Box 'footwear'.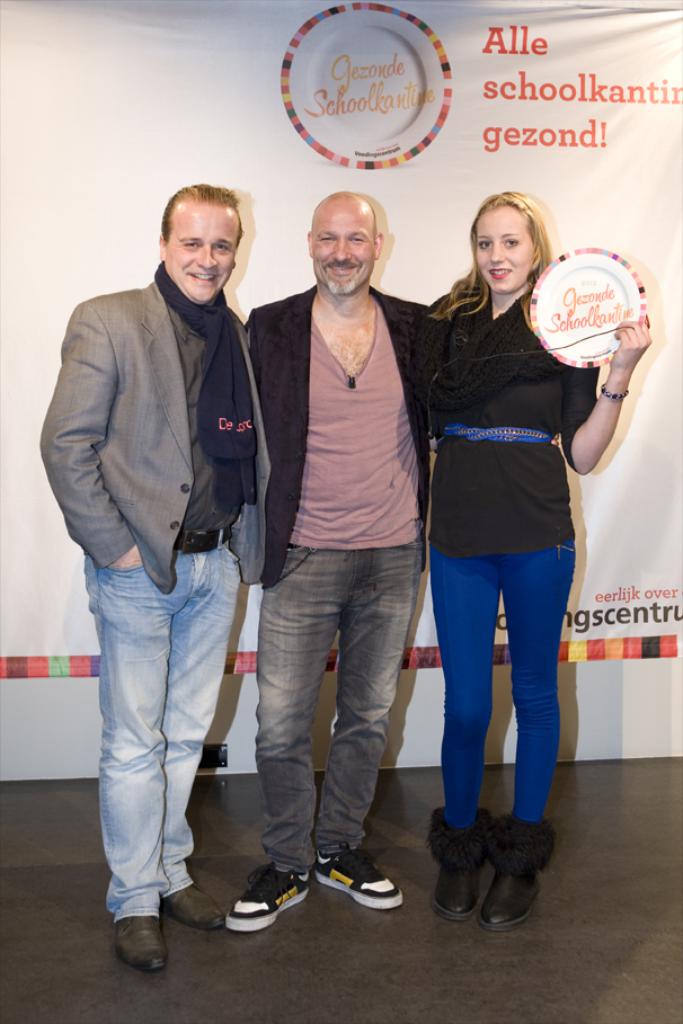
select_region(116, 916, 166, 968).
